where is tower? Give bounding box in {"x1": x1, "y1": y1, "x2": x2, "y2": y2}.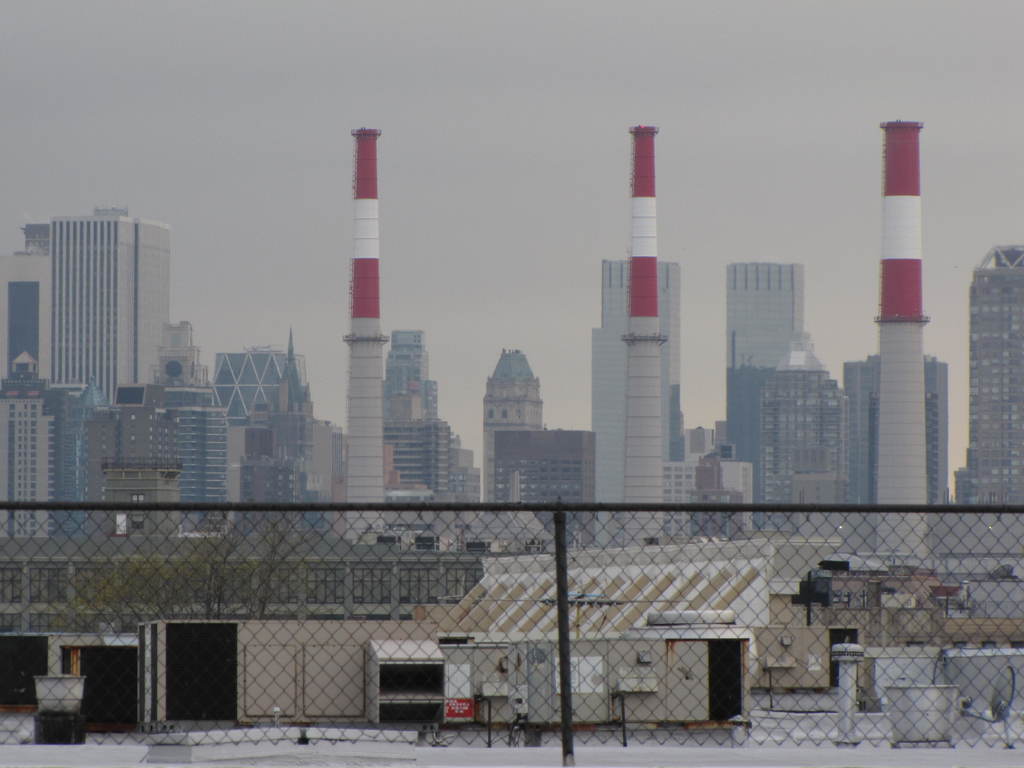
{"x1": 0, "y1": 340, "x2": 50, "y2": 540}.
